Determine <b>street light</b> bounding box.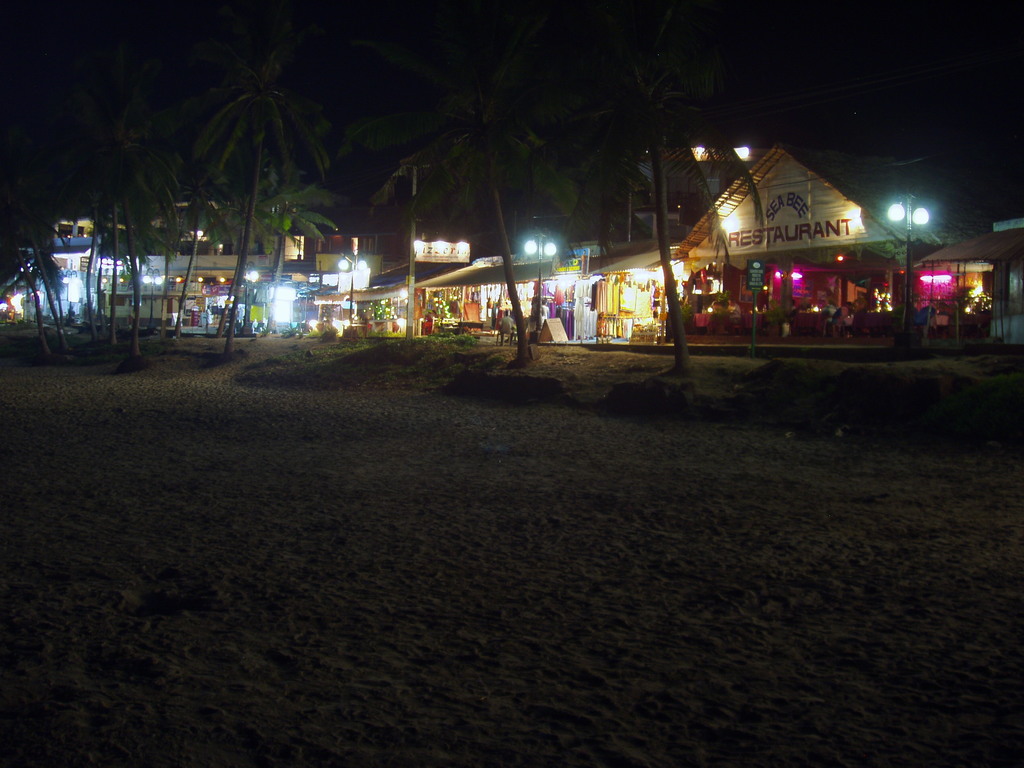
Determined: 885/188/931/347.
